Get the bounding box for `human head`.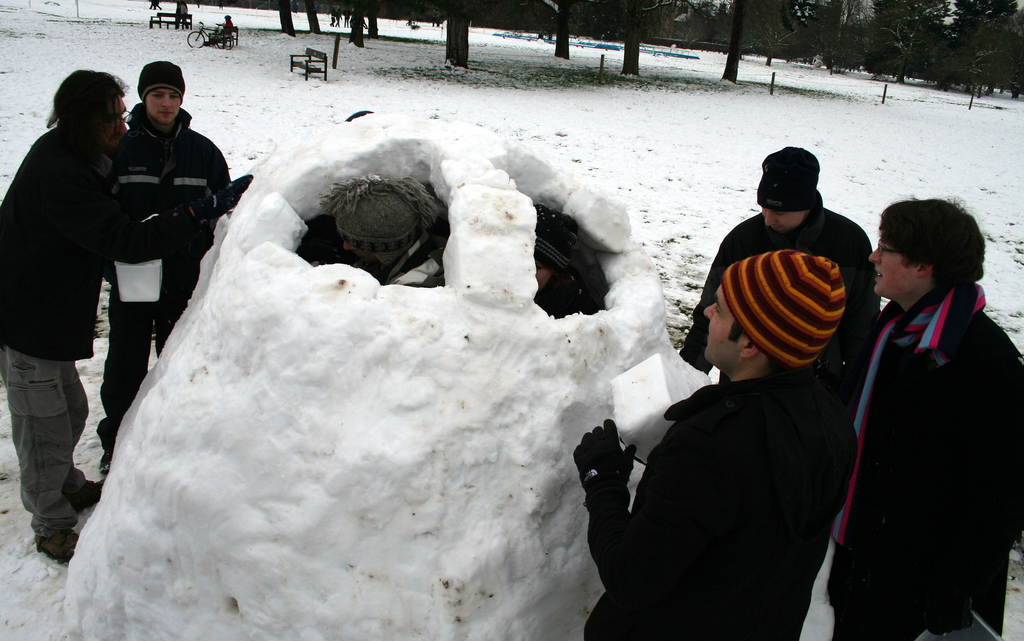
<bbox>136, 60, 185, 121</bbox>.
